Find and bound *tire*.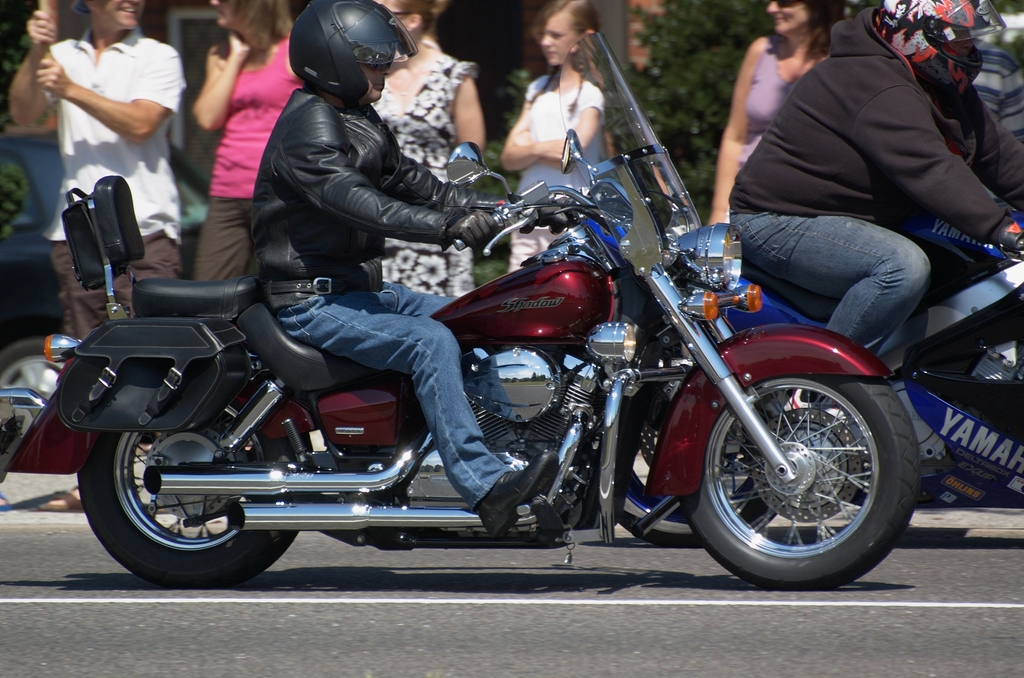
Bound: (left=0, top=336, right=92, bottom=465).
